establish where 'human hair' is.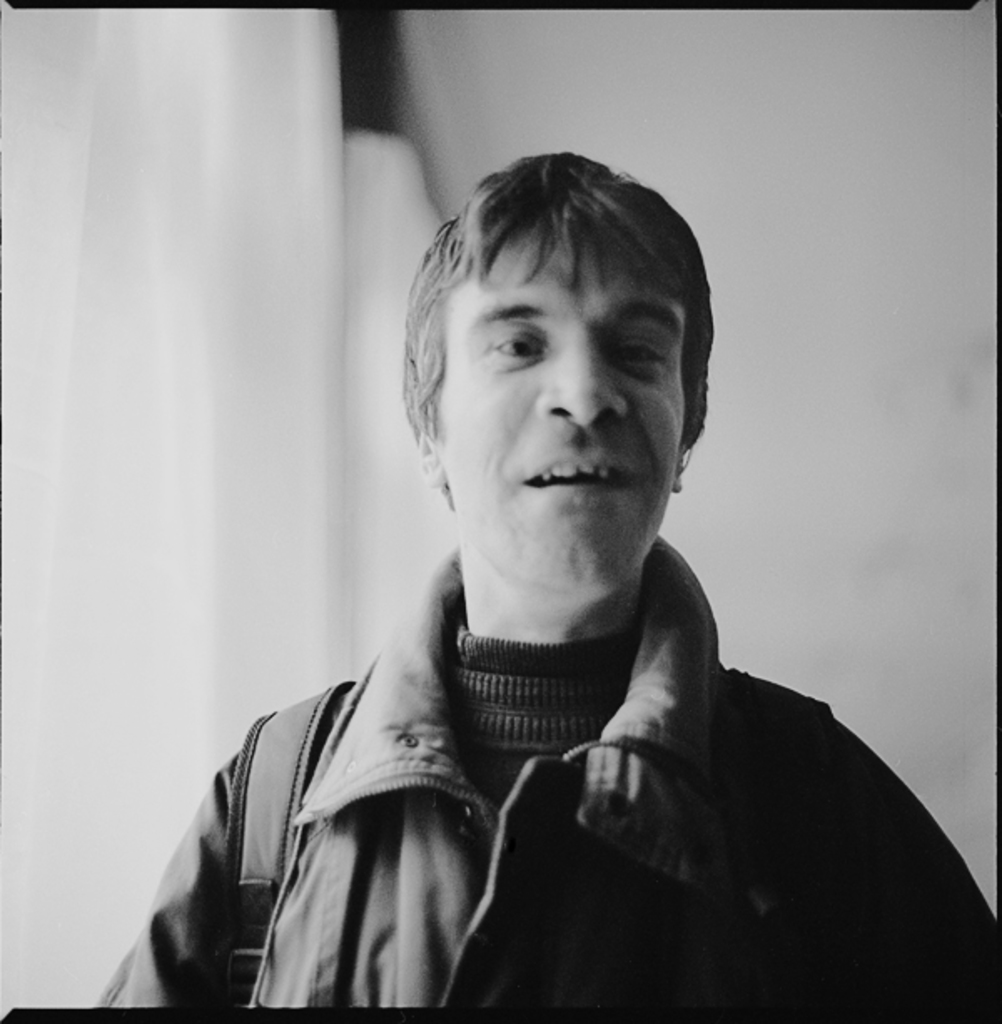
Established at [x1=377, y1=130, x2=711, y2=555].
